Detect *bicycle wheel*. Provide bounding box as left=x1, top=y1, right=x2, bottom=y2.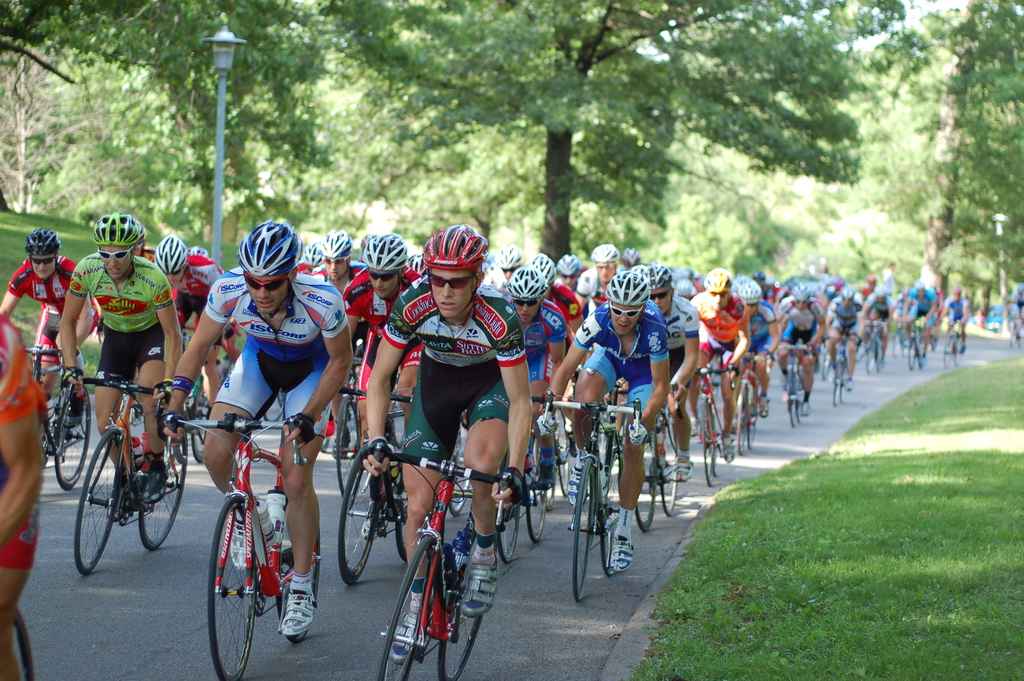
left=187, top=390, right=209, bottom=464.
